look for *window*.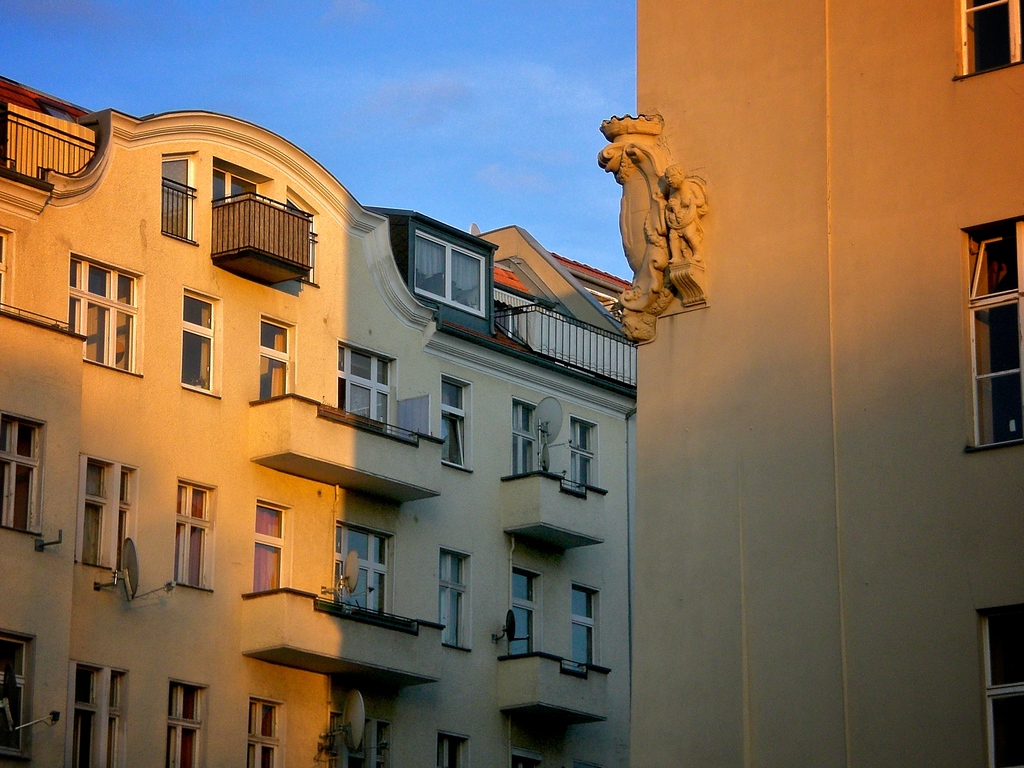
Found: 326/713/390/767.
